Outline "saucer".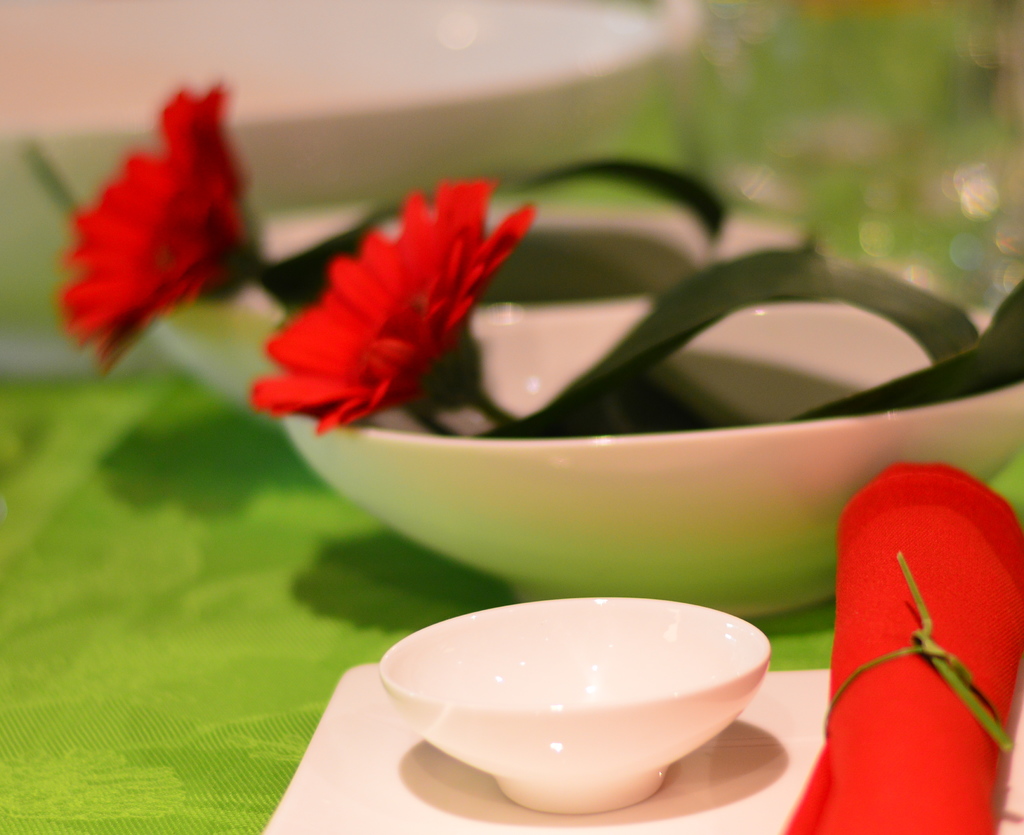
Outline: <region>379, 598, 772, 815</region>.
